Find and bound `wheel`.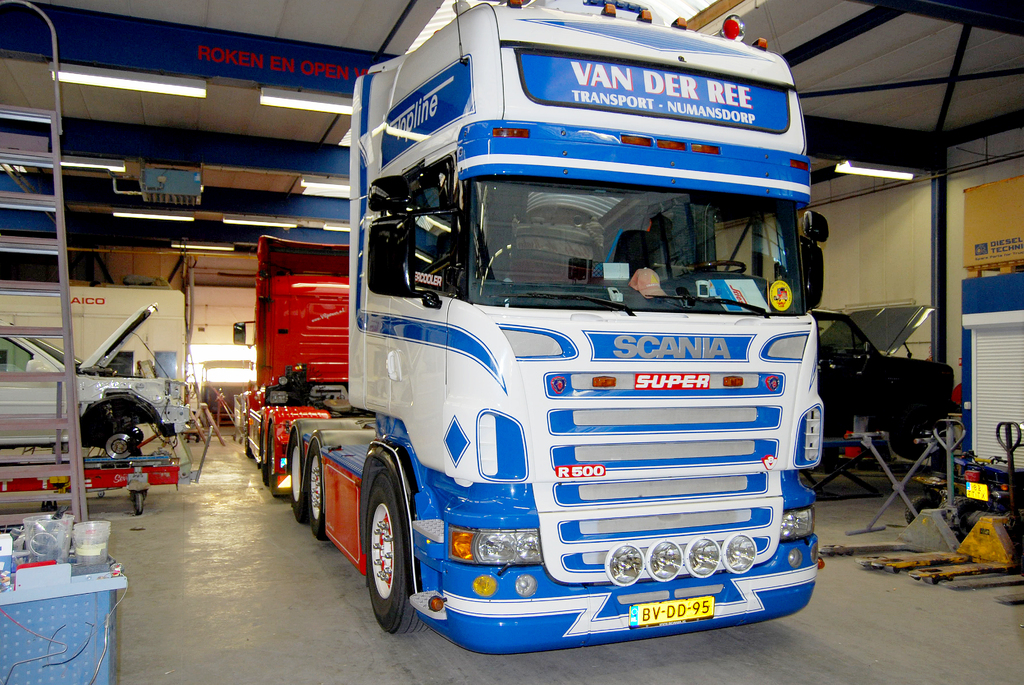
Bound: x1=349 y1=484 x2=415 y2=630.
